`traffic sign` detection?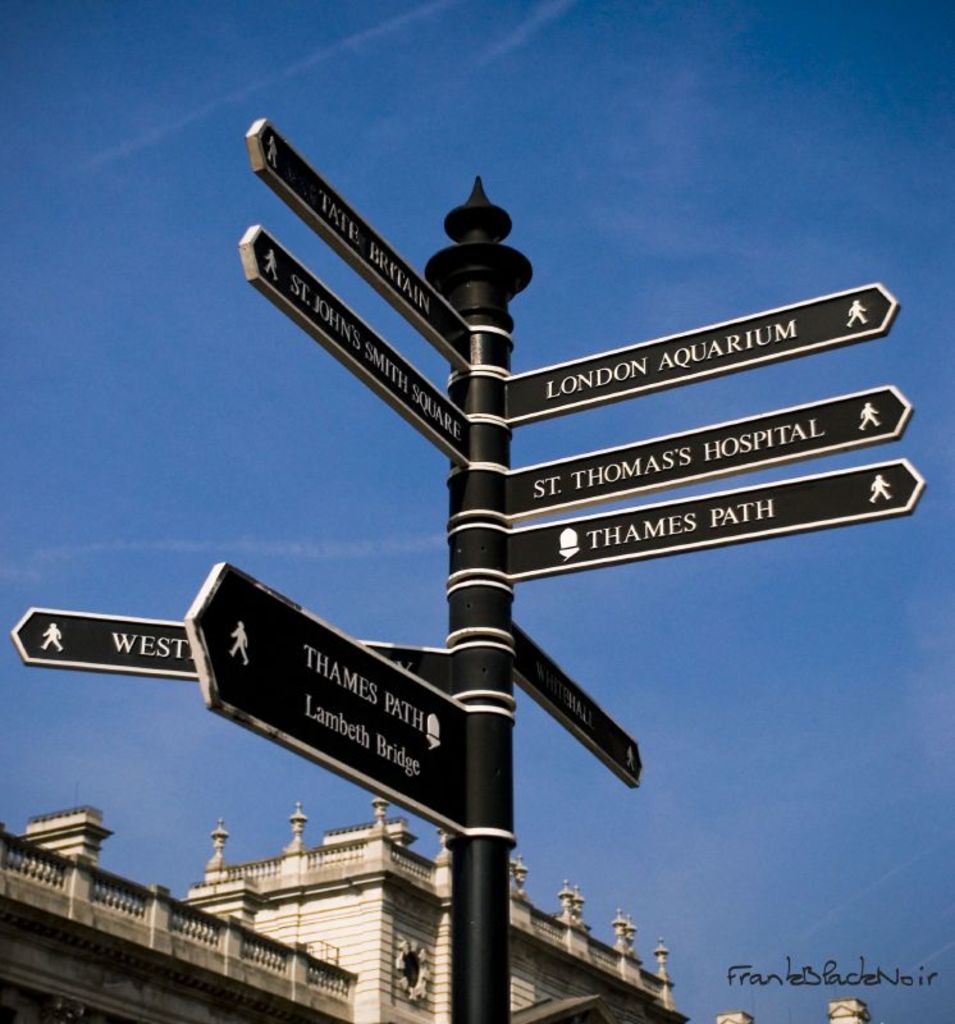
[left=510, top=622, right=645, bottom=783]
